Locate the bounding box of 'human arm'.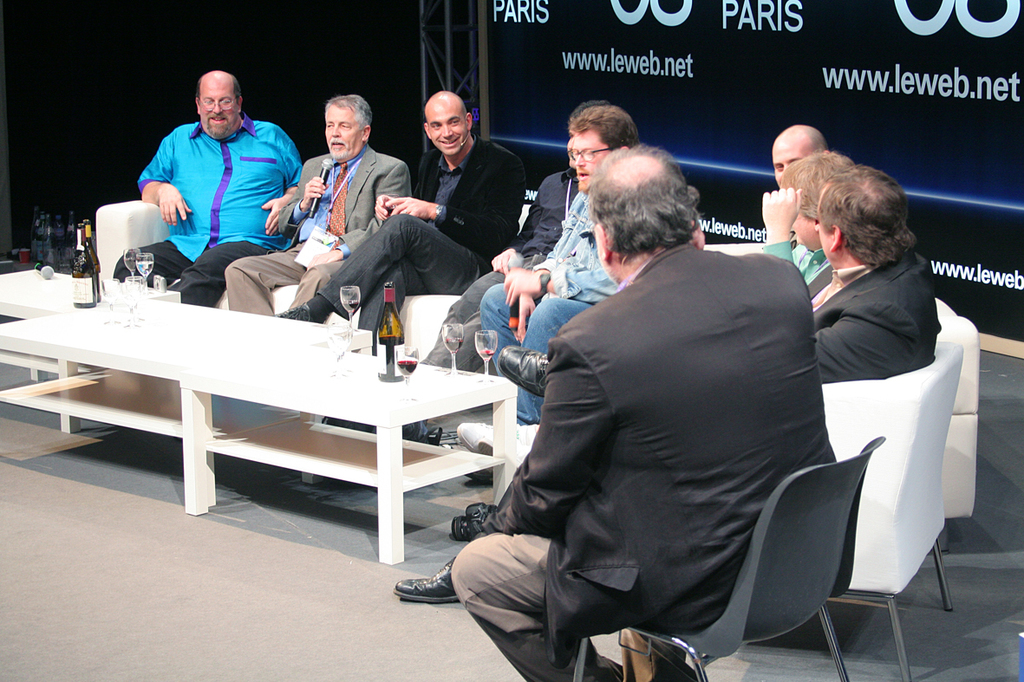
Bounding box: Rect(478, 168, 564, 269).
